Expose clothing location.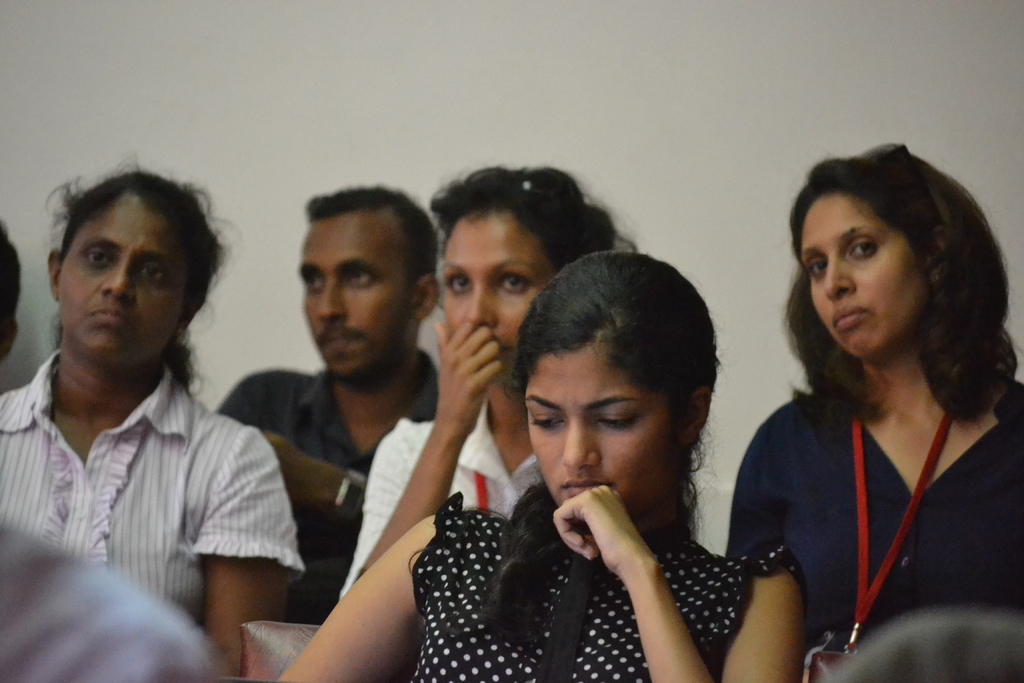
Exposed at bbox(0, 365, 305, 621).
